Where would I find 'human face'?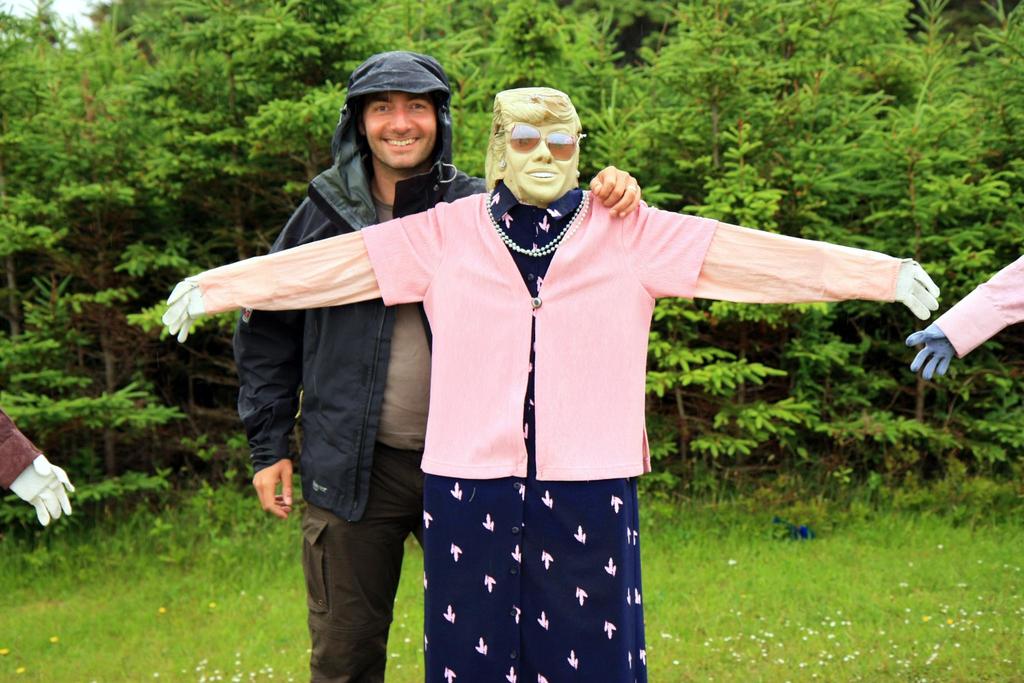
At [506,122,579,201].
